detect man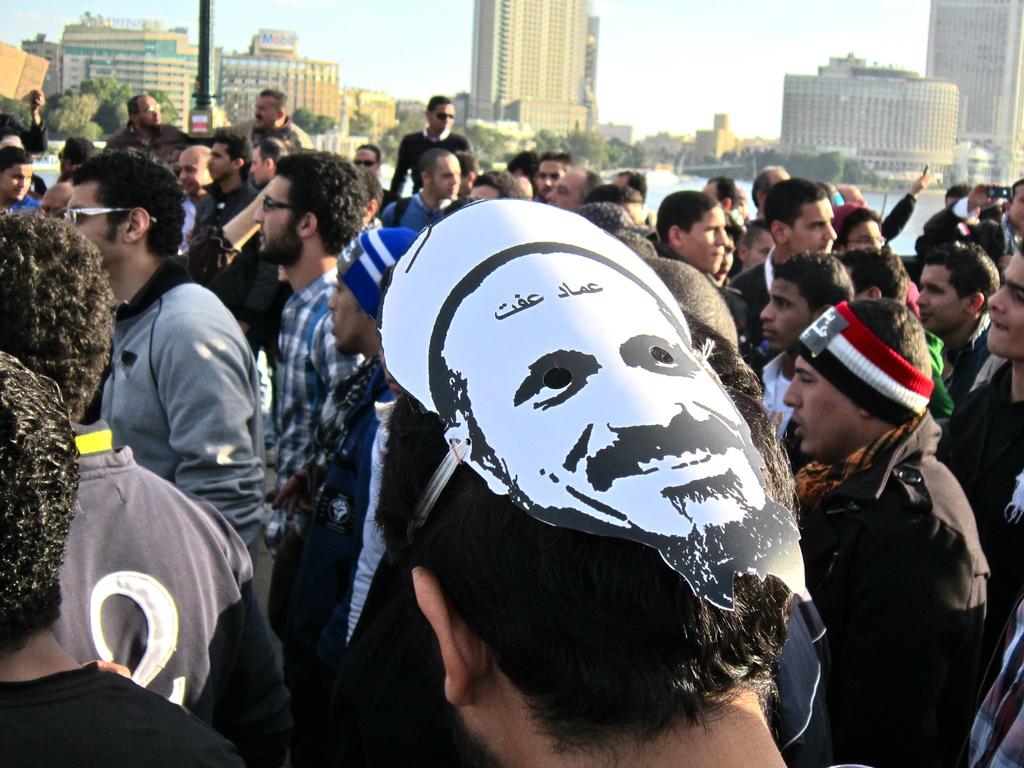
box(0, 217, 296, 767)
